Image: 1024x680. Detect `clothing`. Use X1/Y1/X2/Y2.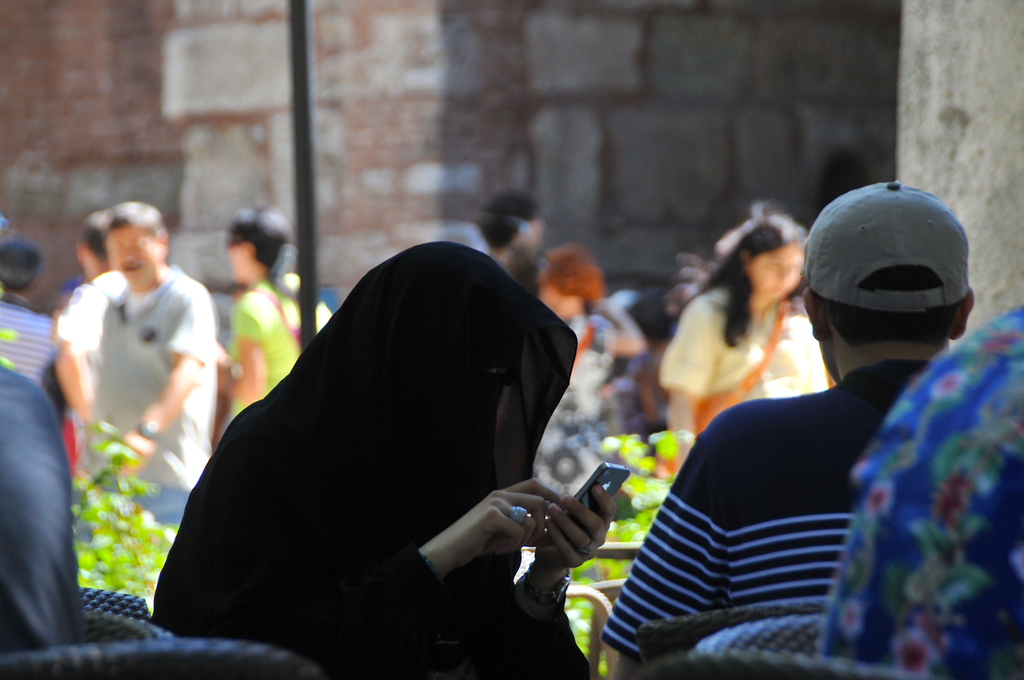
0/292/64/402.
